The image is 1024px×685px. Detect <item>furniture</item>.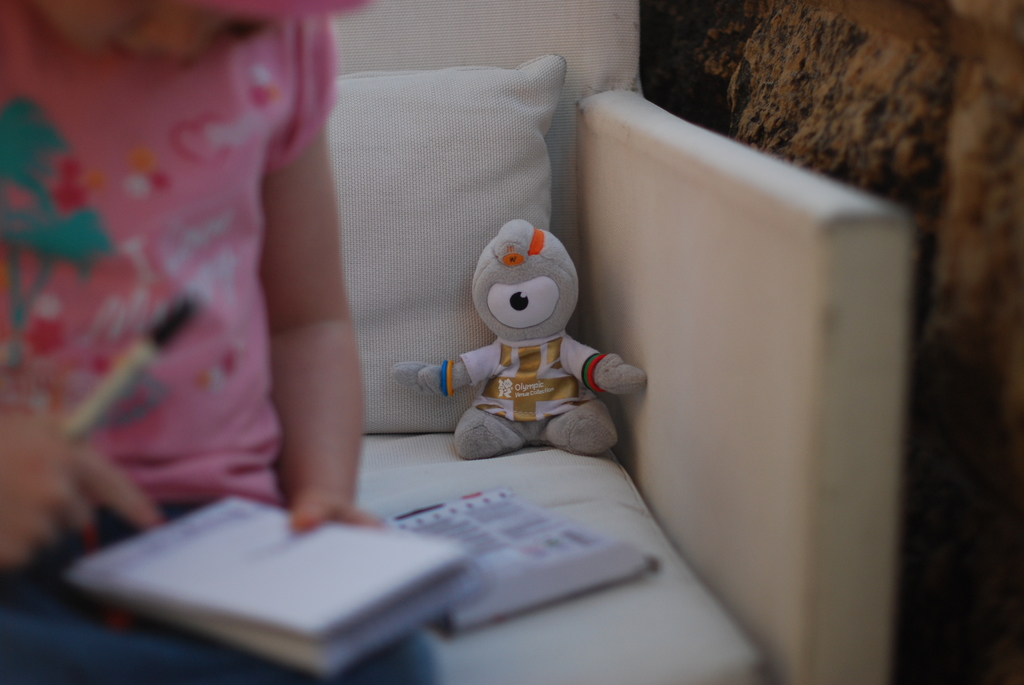
Detection: x1=326 y1=0 x2=913 y2=684.
